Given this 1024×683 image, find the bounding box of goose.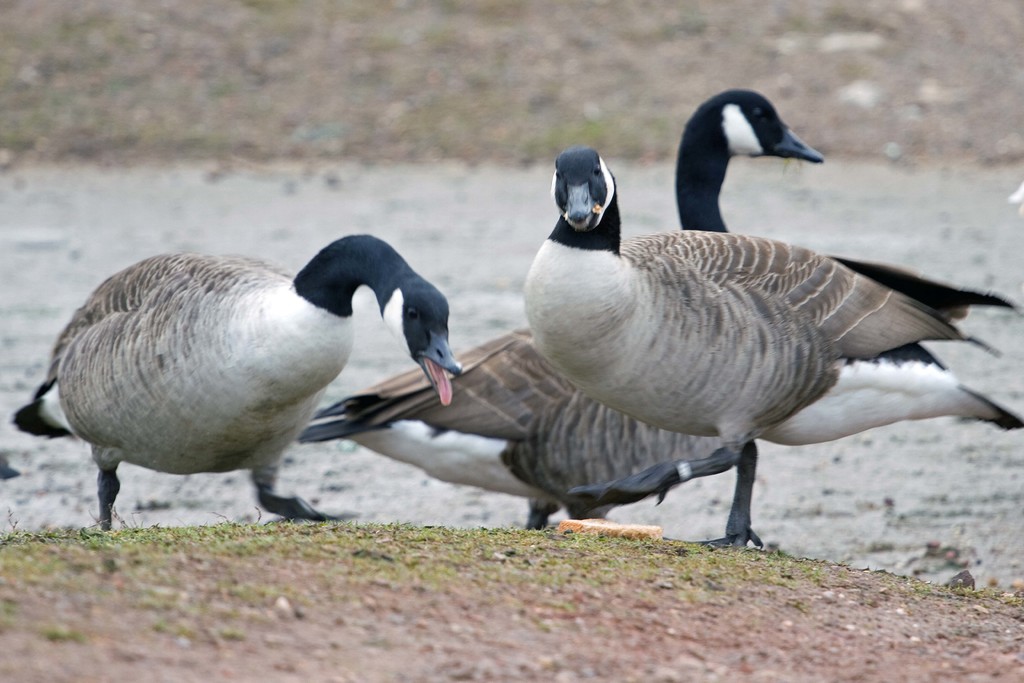
box(300, 90, 822, 546).
